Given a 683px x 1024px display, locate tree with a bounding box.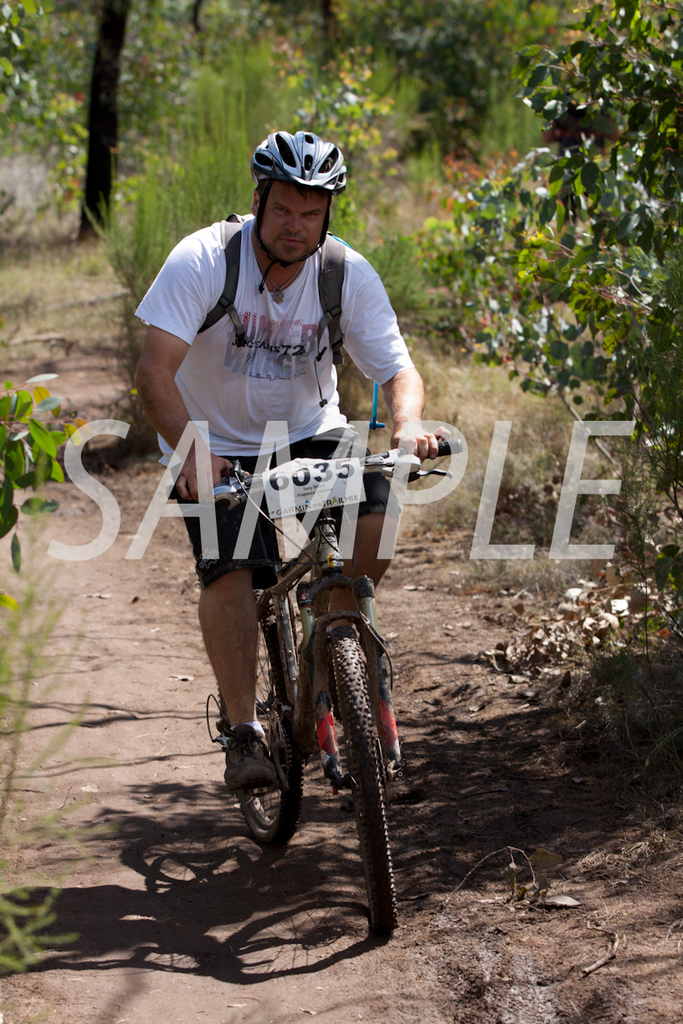
Located: 75:0:136:244.
